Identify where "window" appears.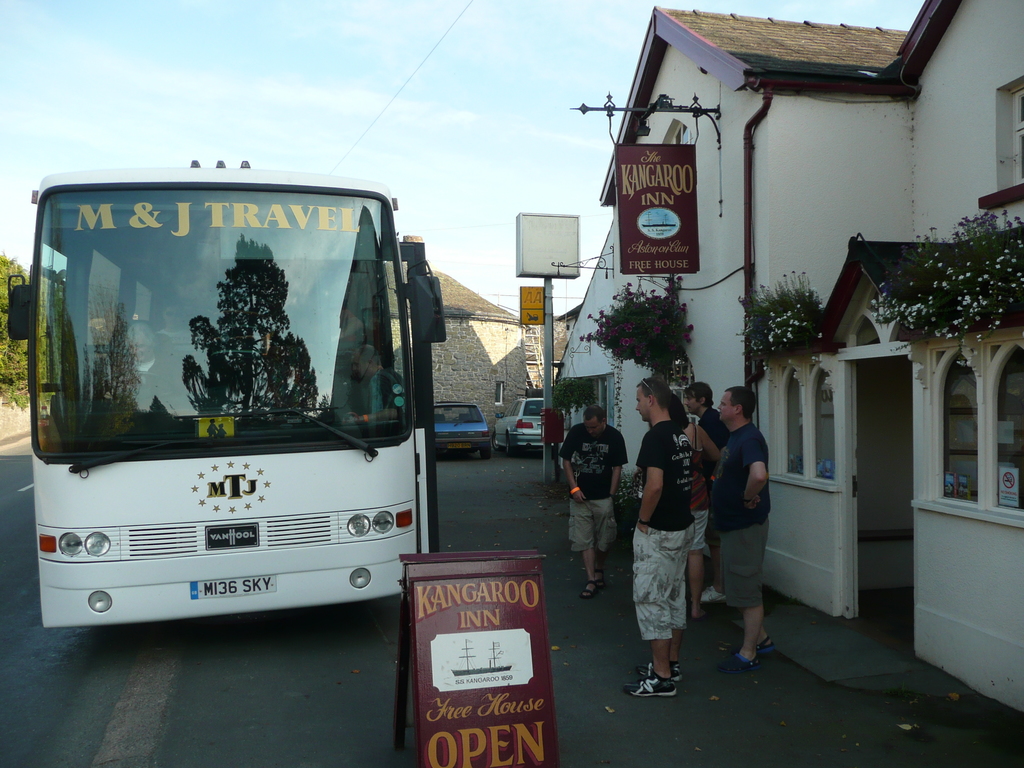
Appears at box=[991, 342, 1023, 512].
